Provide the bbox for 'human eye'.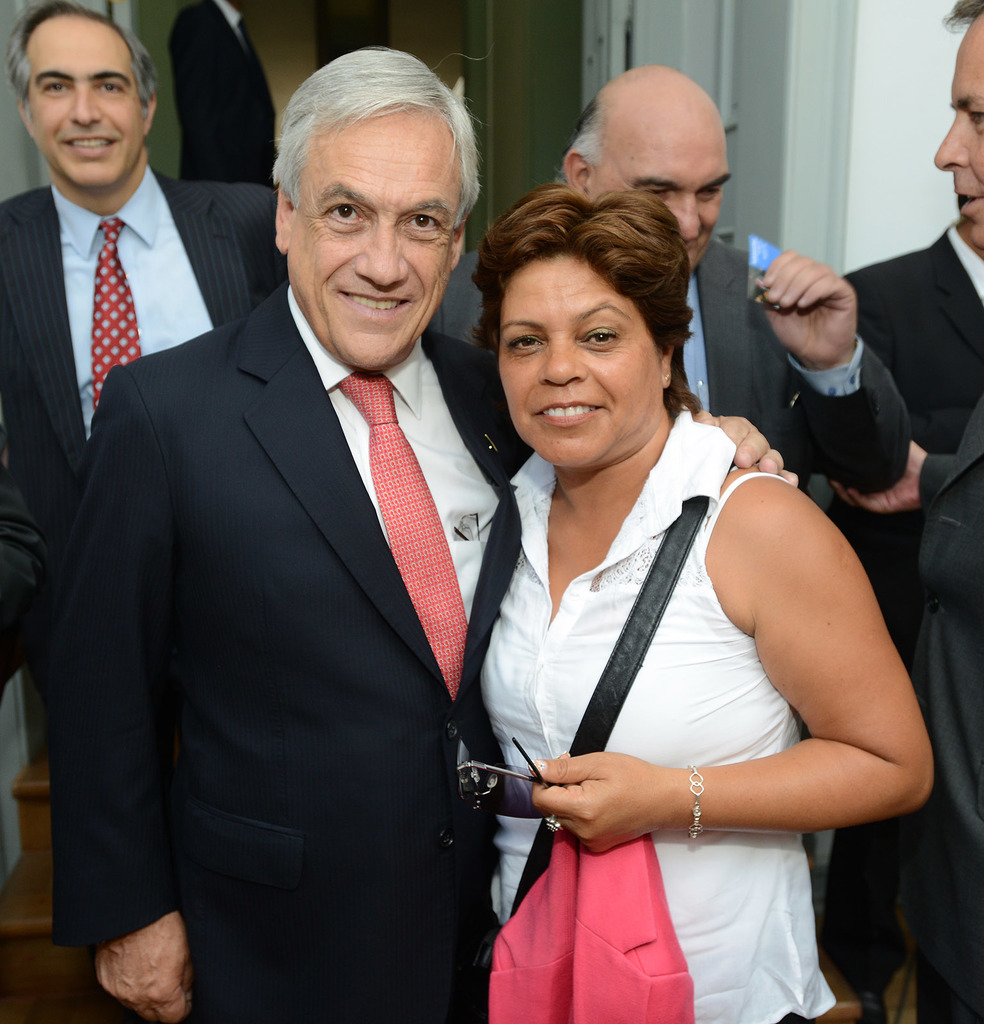
<bbox>397, 207, 440, 233</bbox>.
